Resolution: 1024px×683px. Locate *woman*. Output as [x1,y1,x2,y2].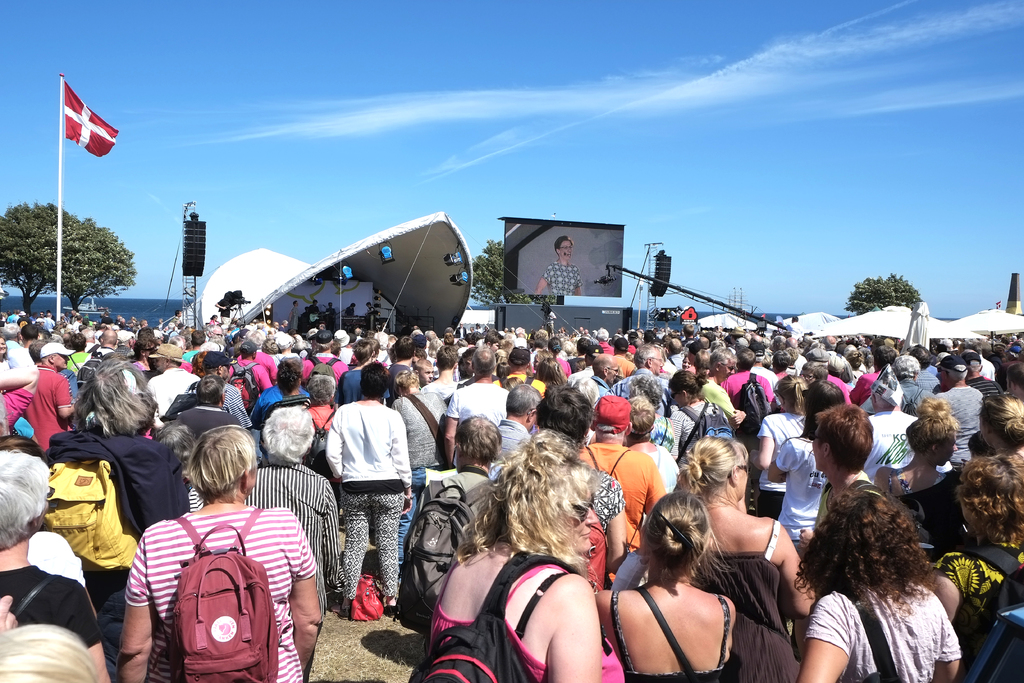
[209,314,216,327].
